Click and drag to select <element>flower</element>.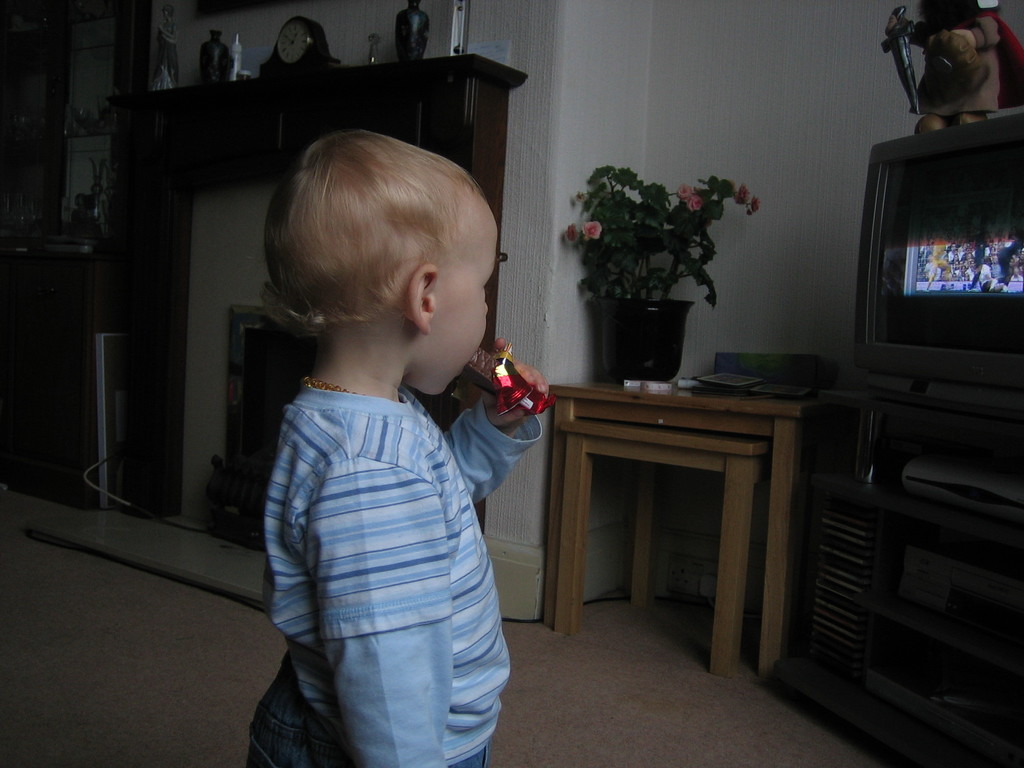
Selection: {"left": 748, "top": 195, "right": 758, "bottom": 214}.
